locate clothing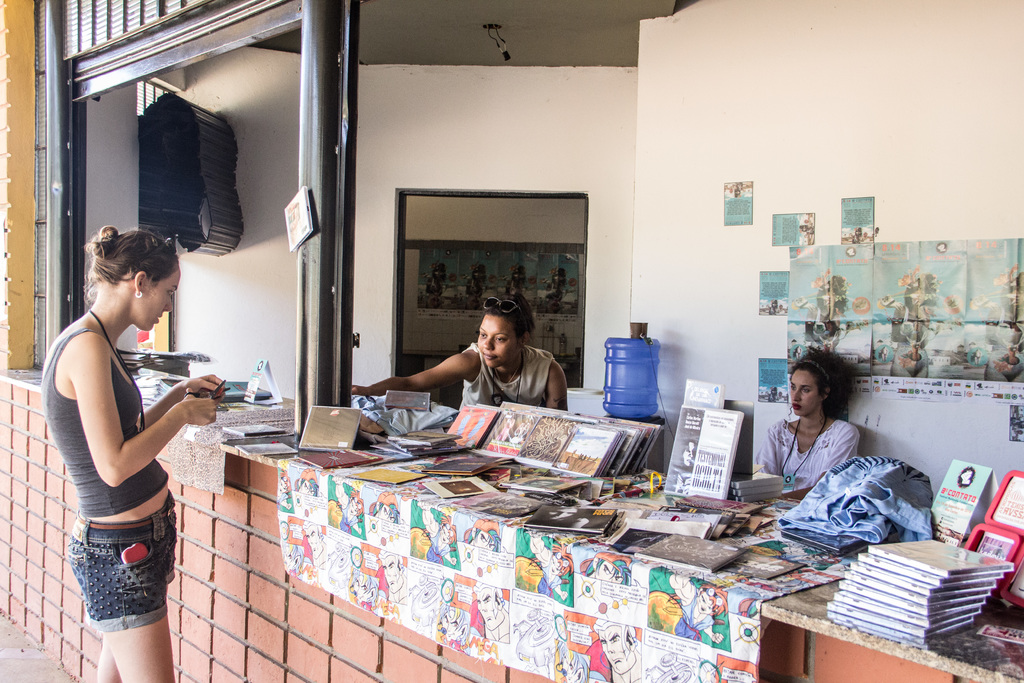
rect(466, 338, 562, 412)
